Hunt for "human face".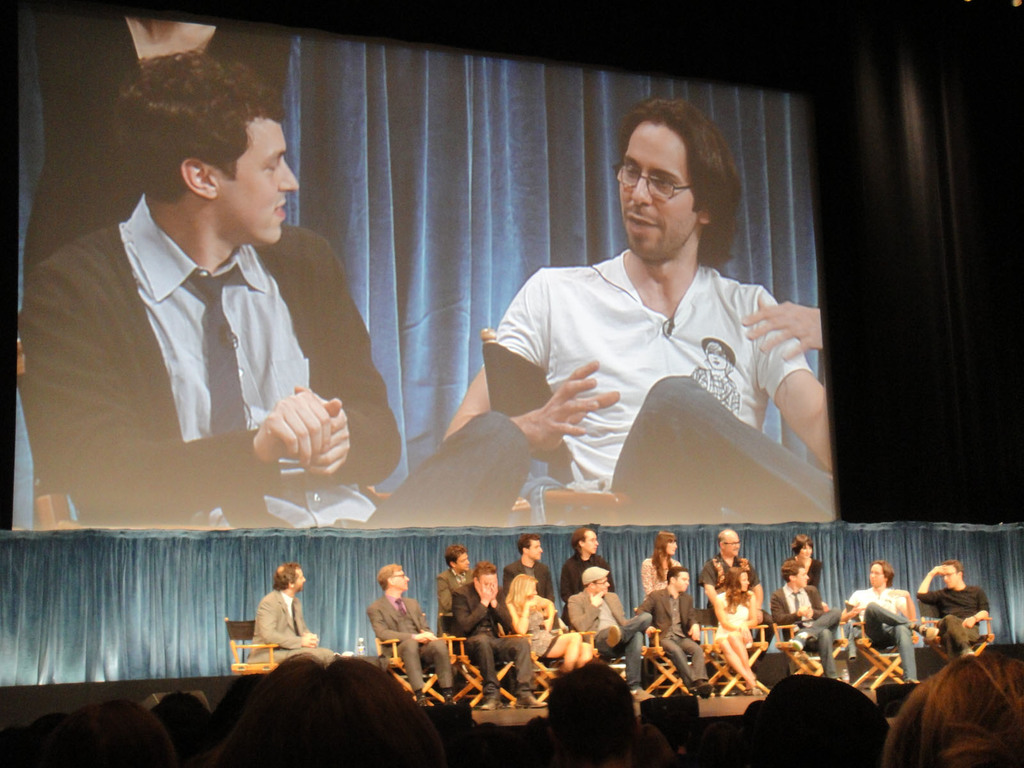
Hunted down at l=621, t=124, r=694, b=255.
